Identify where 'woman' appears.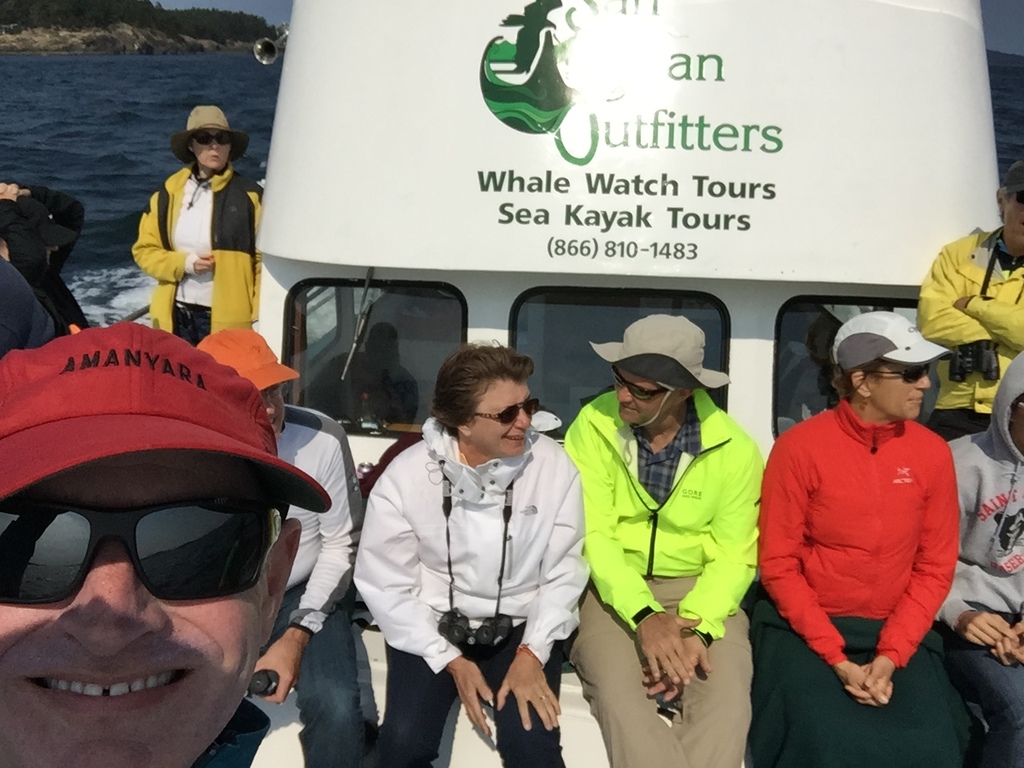
Appears at box=[758, 308, 966, 767].
